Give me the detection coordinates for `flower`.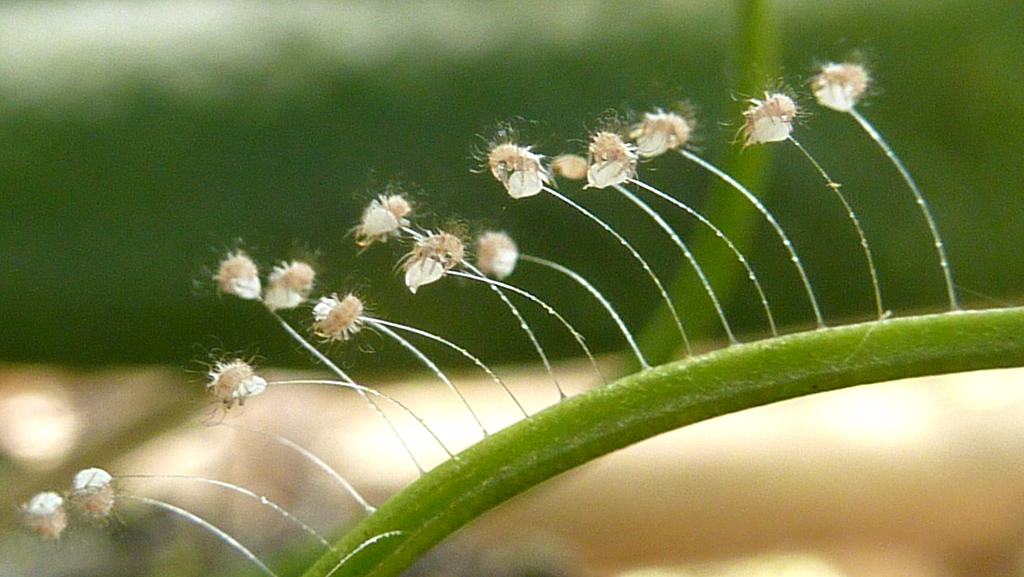
<box>557,105,643,191</box>.
